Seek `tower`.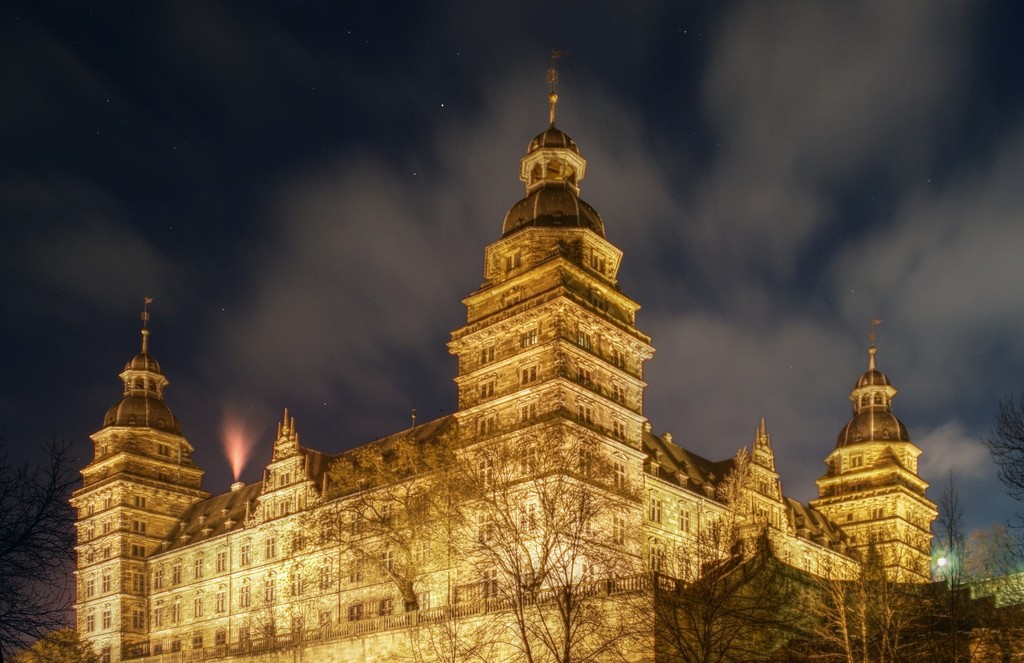
812/303/936/584.
